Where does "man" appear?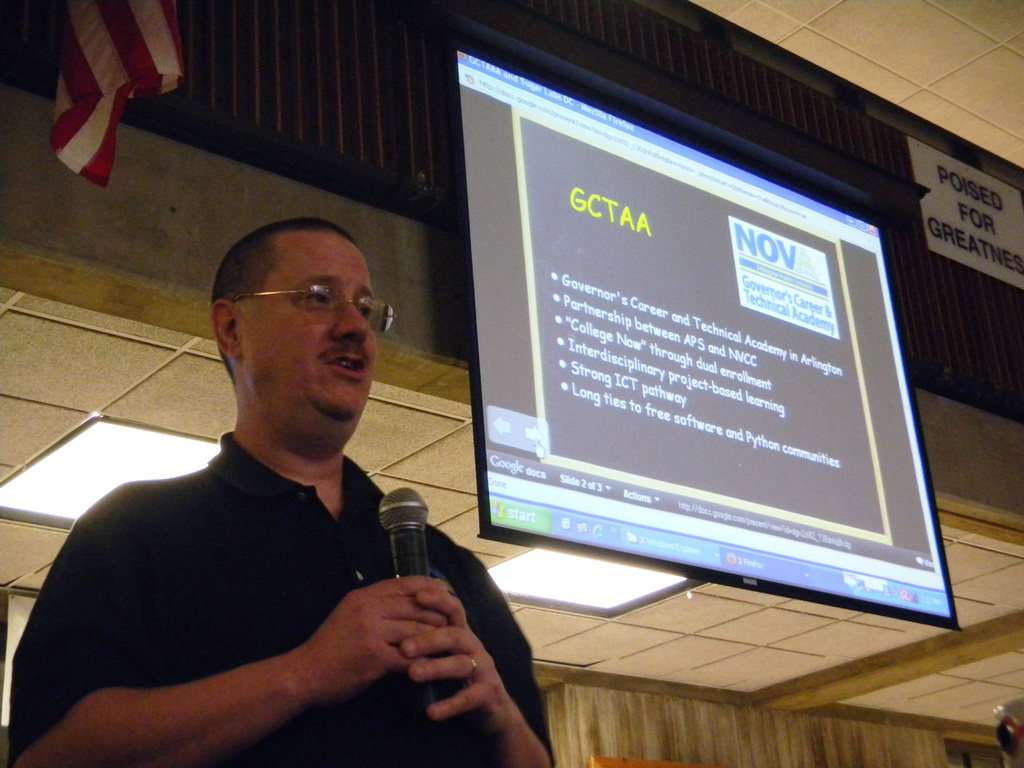
Appears at BBox(37, 204, 502, 767).
